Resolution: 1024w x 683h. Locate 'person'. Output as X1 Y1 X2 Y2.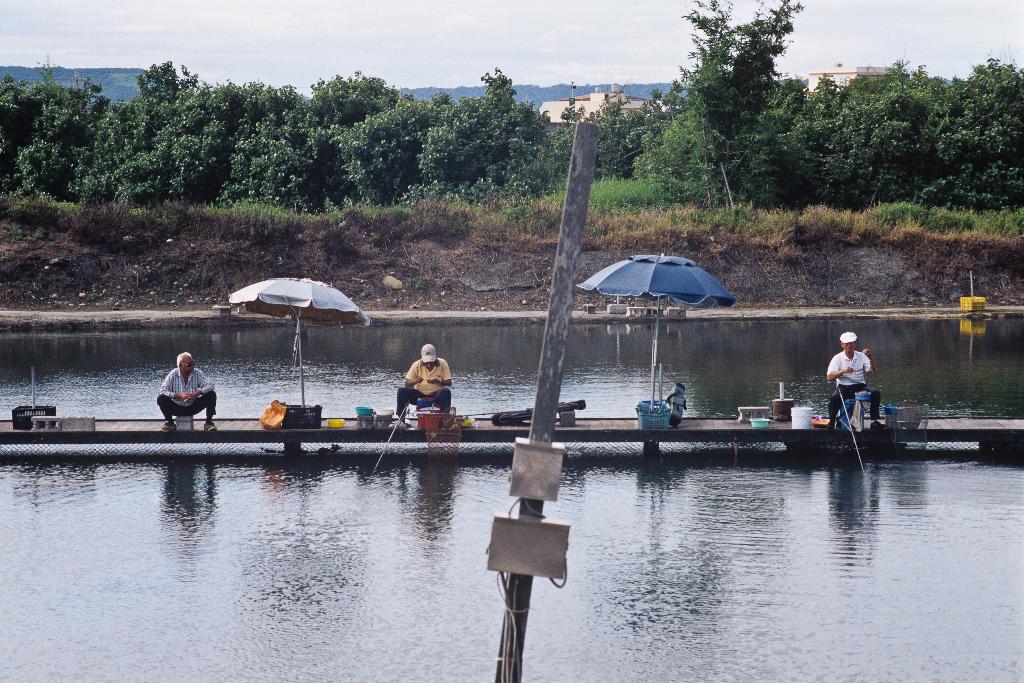
393 340 456 424.
